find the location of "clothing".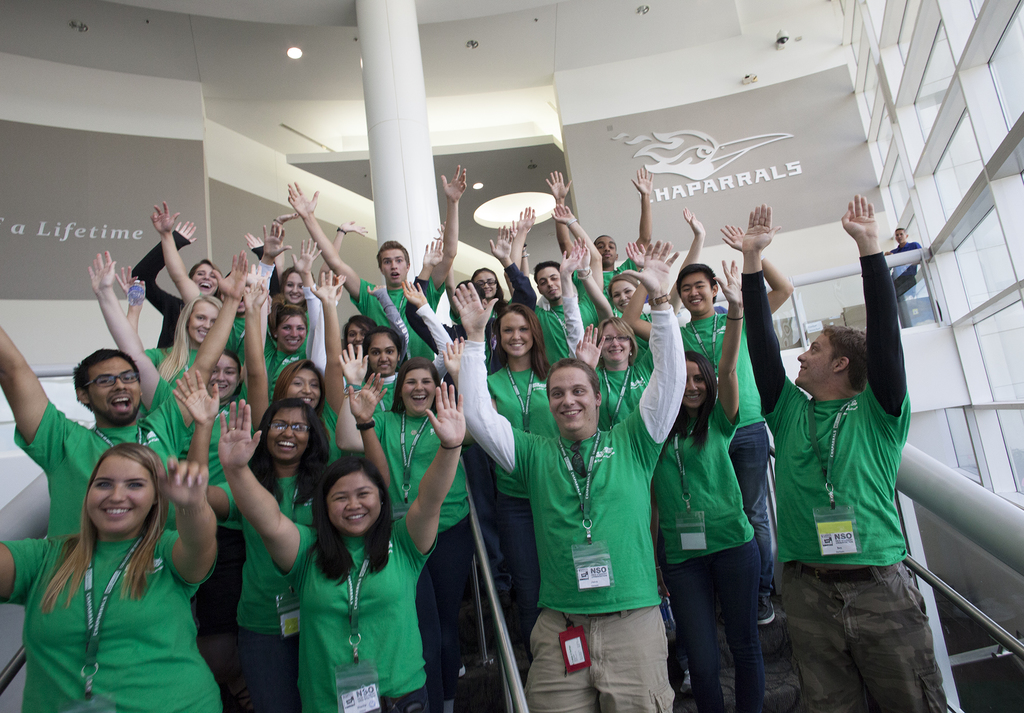
Location: x1=351, y1=275, x2=446, y2=358.
